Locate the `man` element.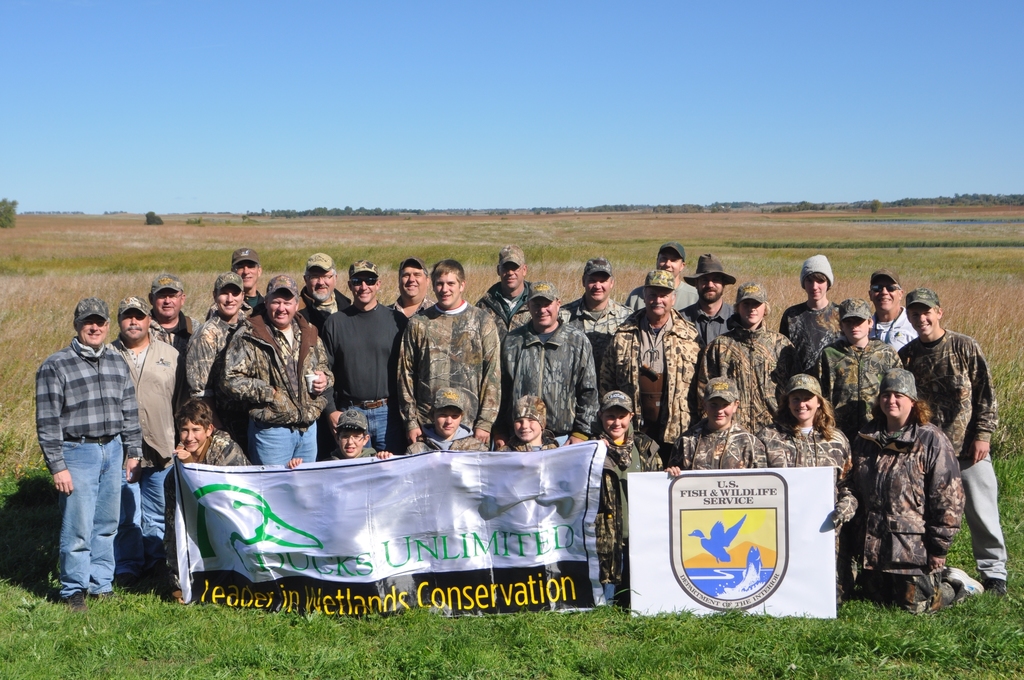
Element bbox: 622 240 700 308.
